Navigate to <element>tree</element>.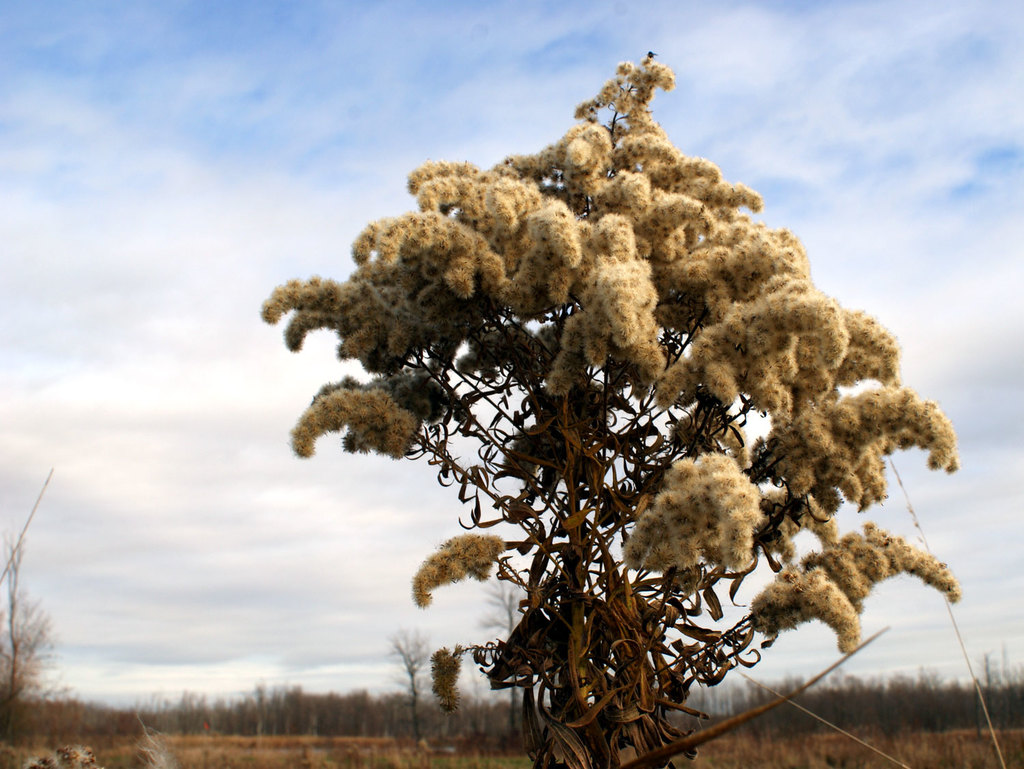
Navigation target: [left=0, top=526, right=63, bottom=741].
